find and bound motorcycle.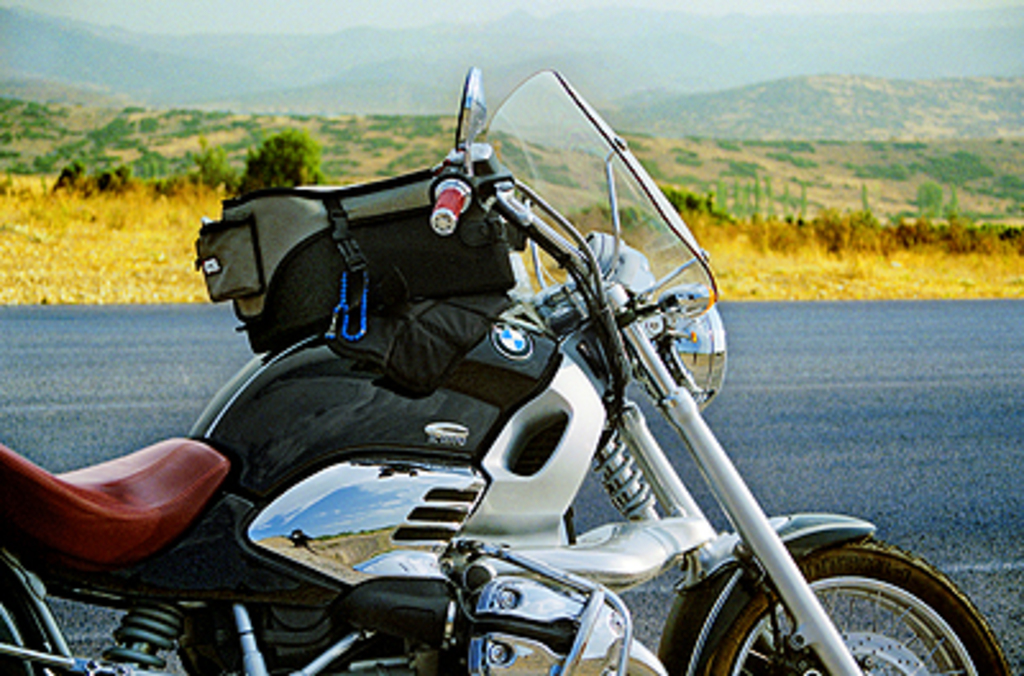
Bound: 3/67/1014/673.
